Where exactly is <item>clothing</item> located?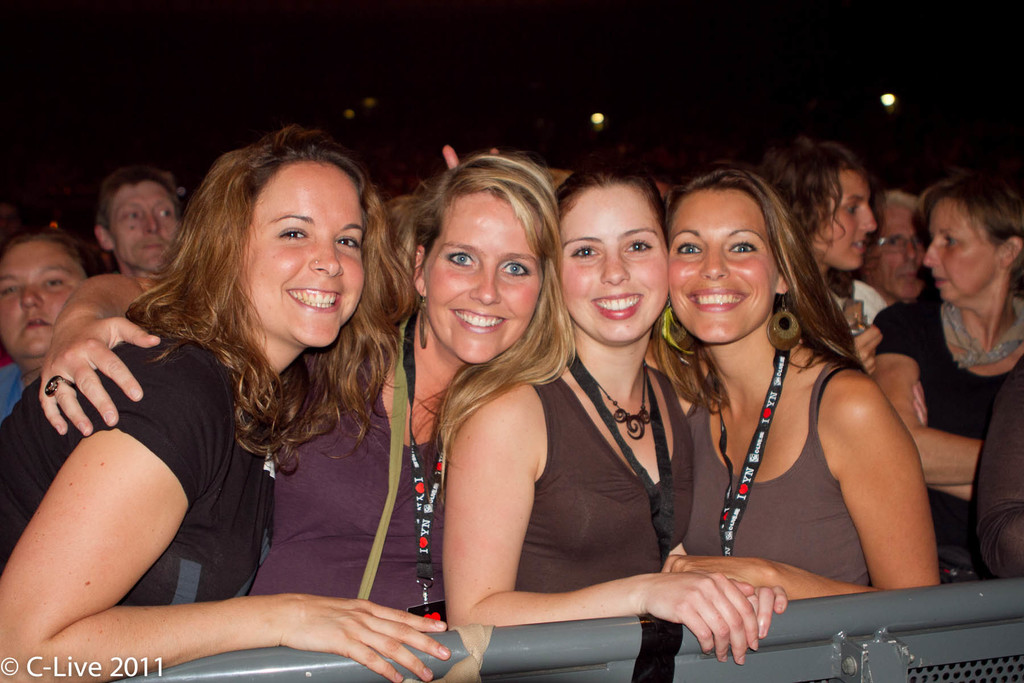
Its bounding box is Rect(514, 368, 698, 597).
